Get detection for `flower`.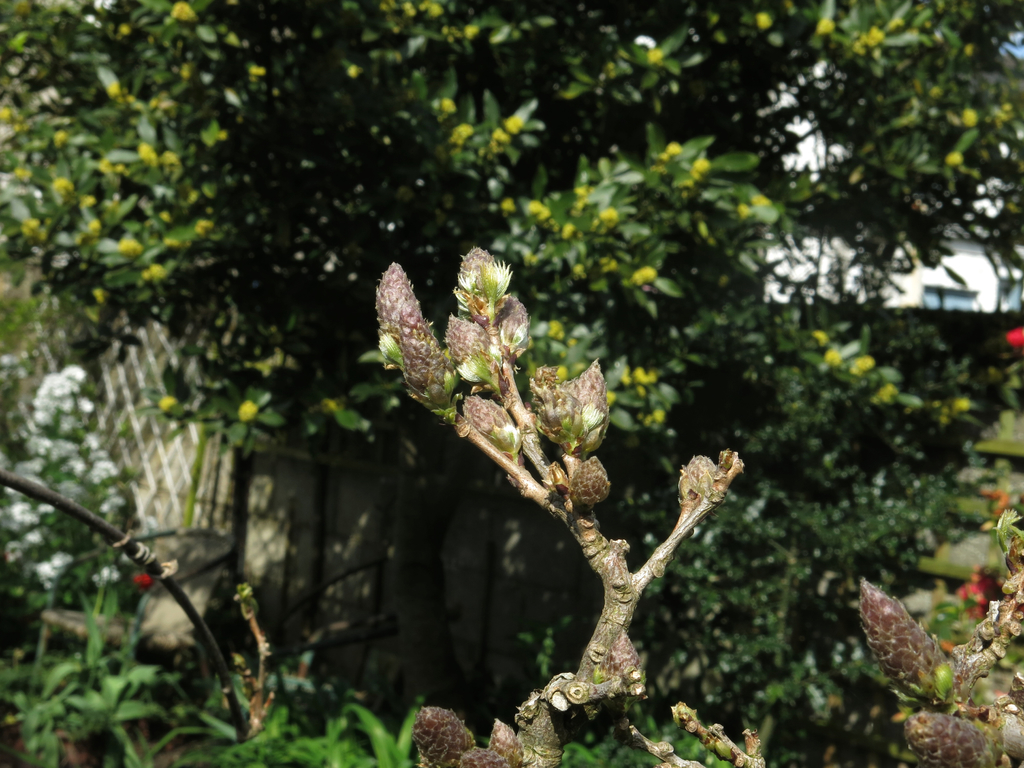
Detection: box=[599, 209, 623, 223].
